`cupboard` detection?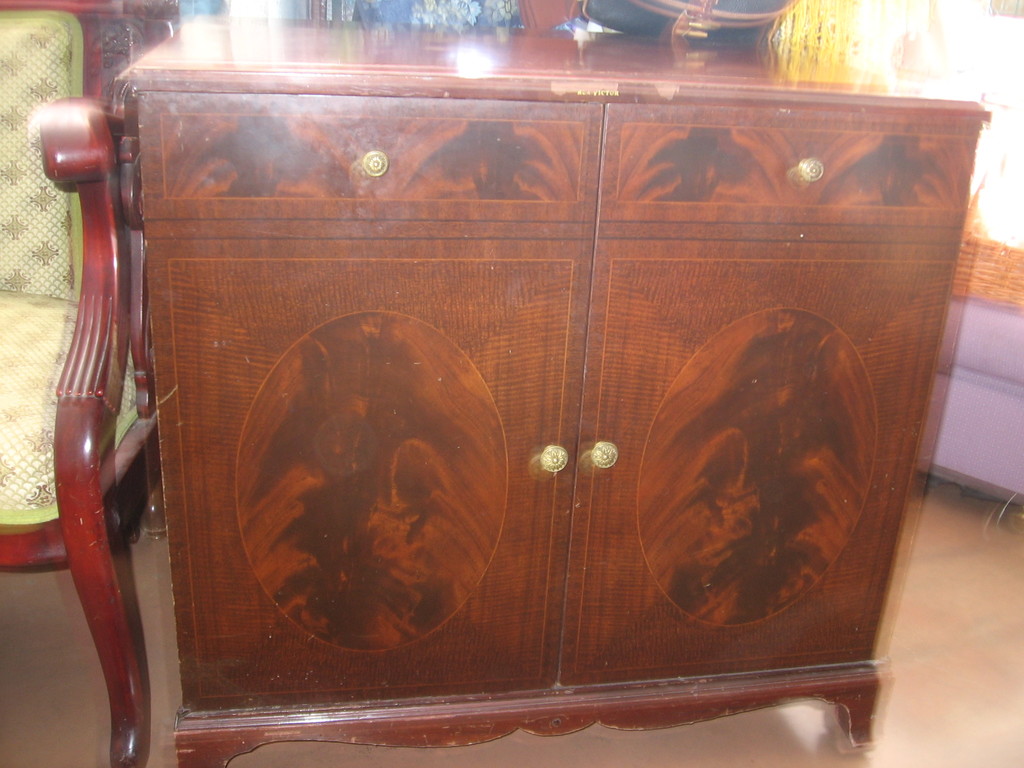
(left=110, top=12, right=989, bottom=767)
